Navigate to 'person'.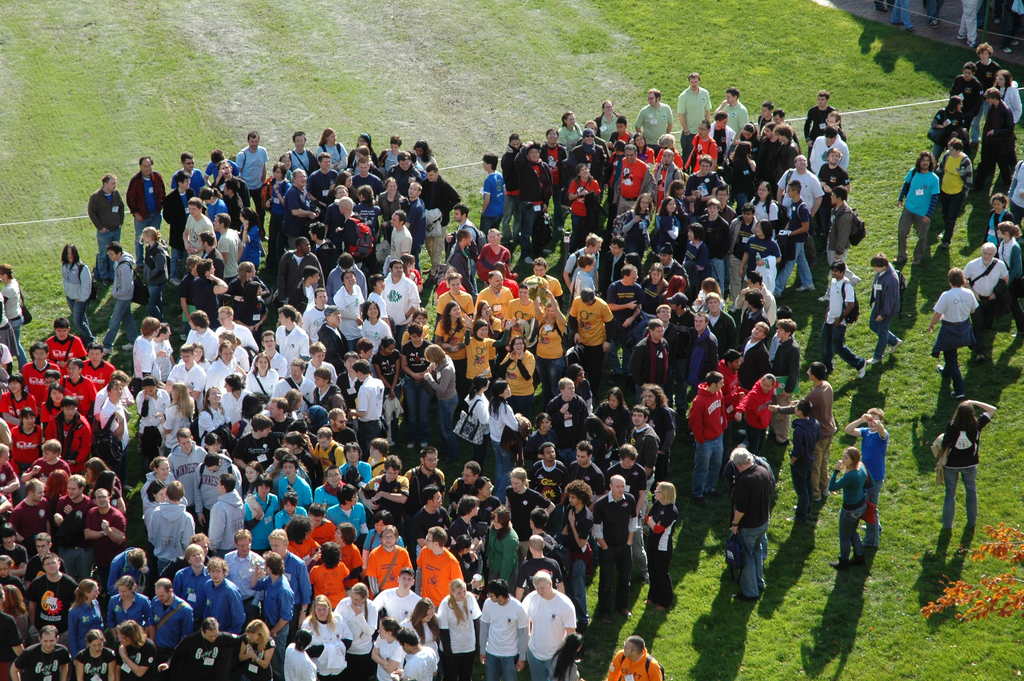
Navigation target: <box>506,532,579,600</box>.
